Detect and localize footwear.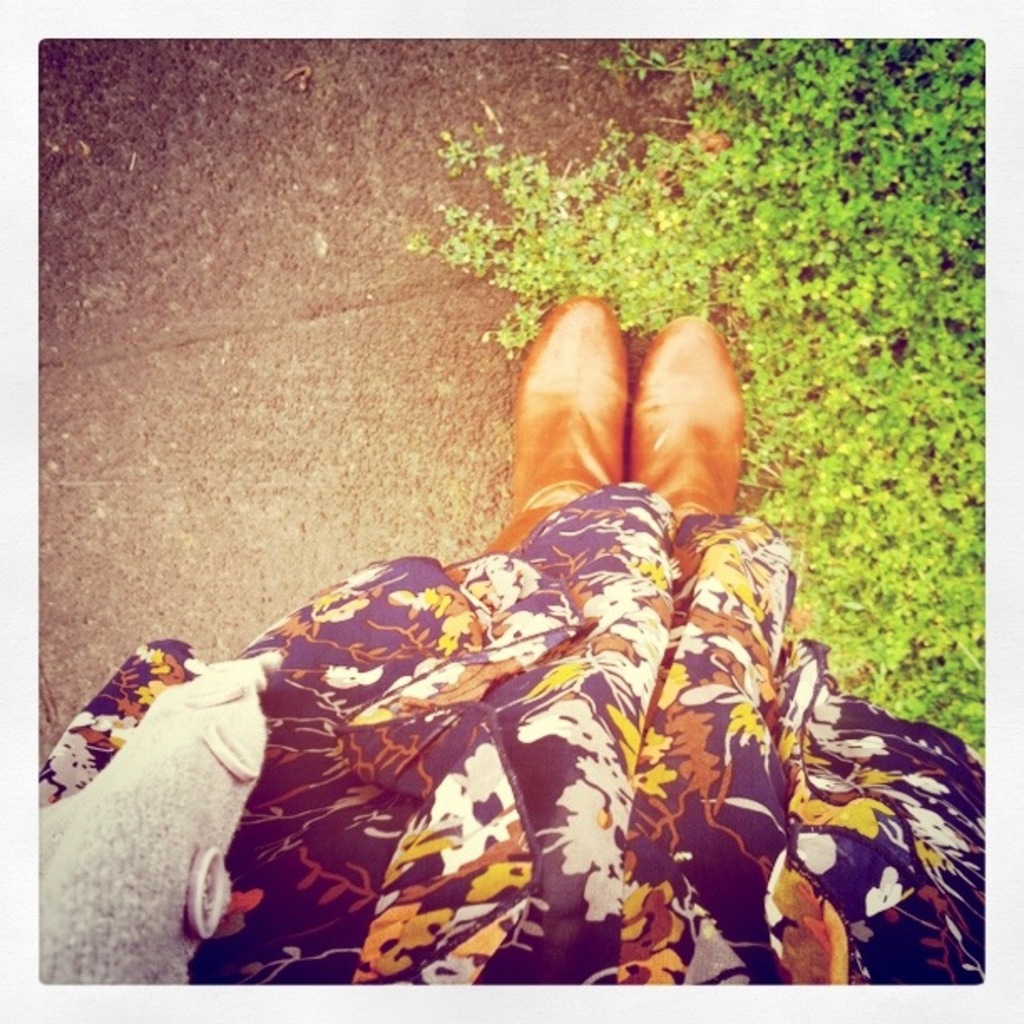
Localized at 616:310:748:552.
